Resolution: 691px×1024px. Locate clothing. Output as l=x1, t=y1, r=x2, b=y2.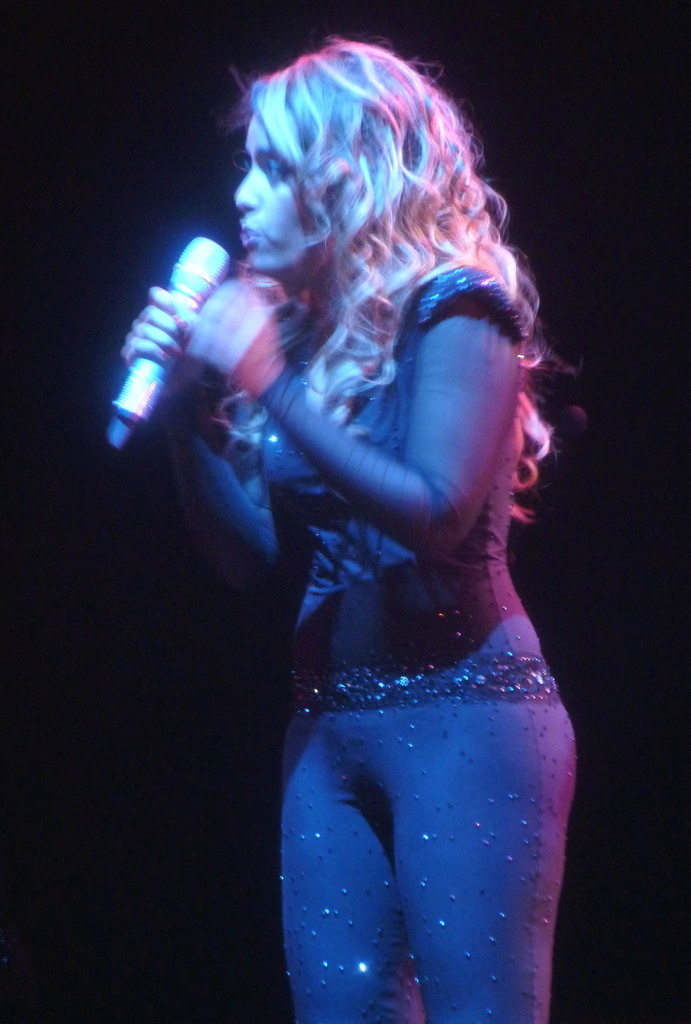
l=283, t=224, r=581, b=1021.
